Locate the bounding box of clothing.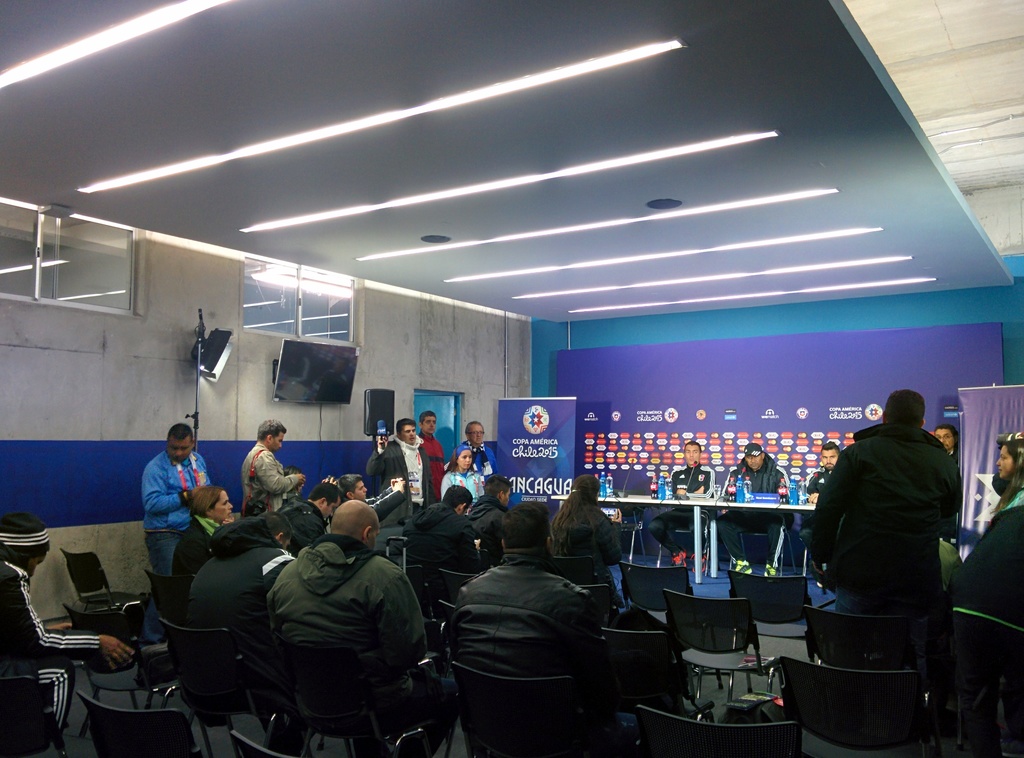
Bounding box: [196, 522, 298, 674].
